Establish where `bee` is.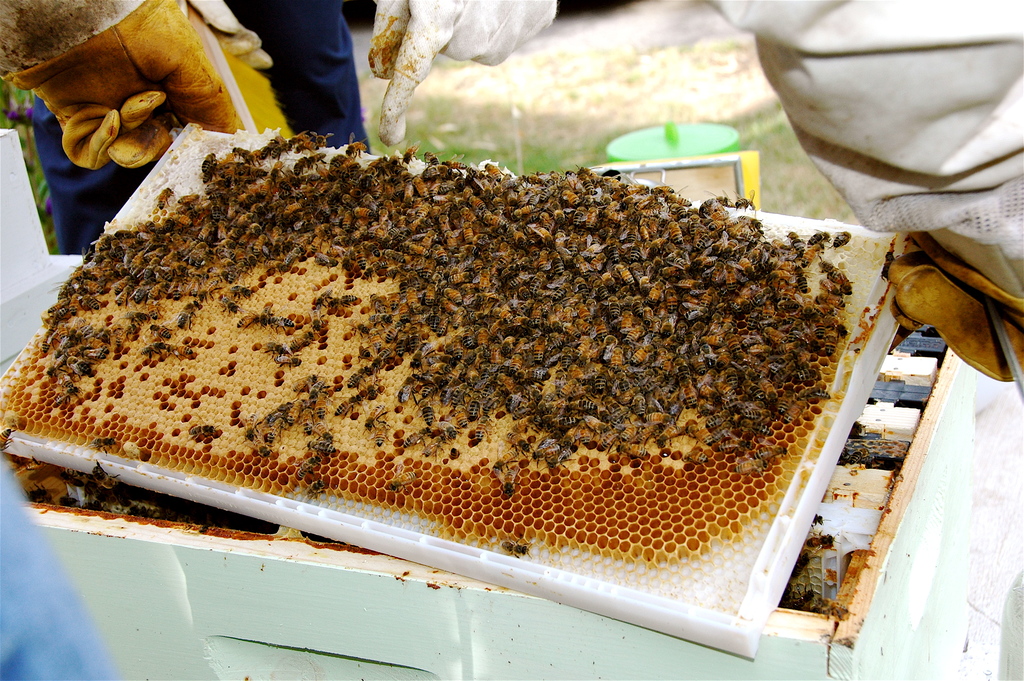
Established at left=65, top=377, right=79, bottom=393.
